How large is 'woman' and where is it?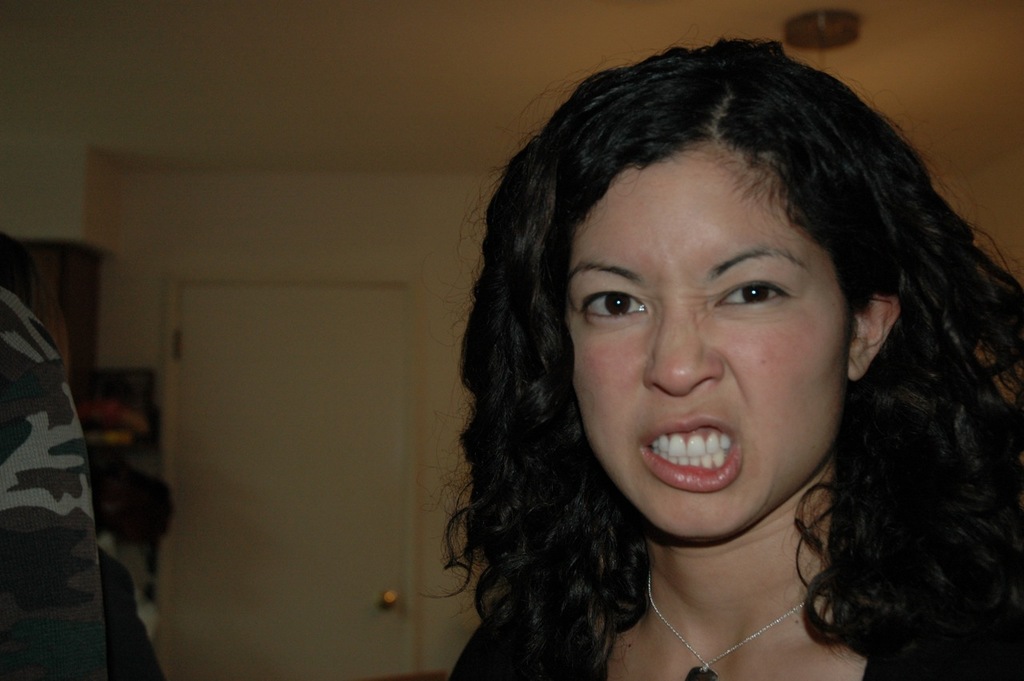
Bounding box: {"x1": 380, "y1": 54, "x2": 1023, "y2": 674}.
